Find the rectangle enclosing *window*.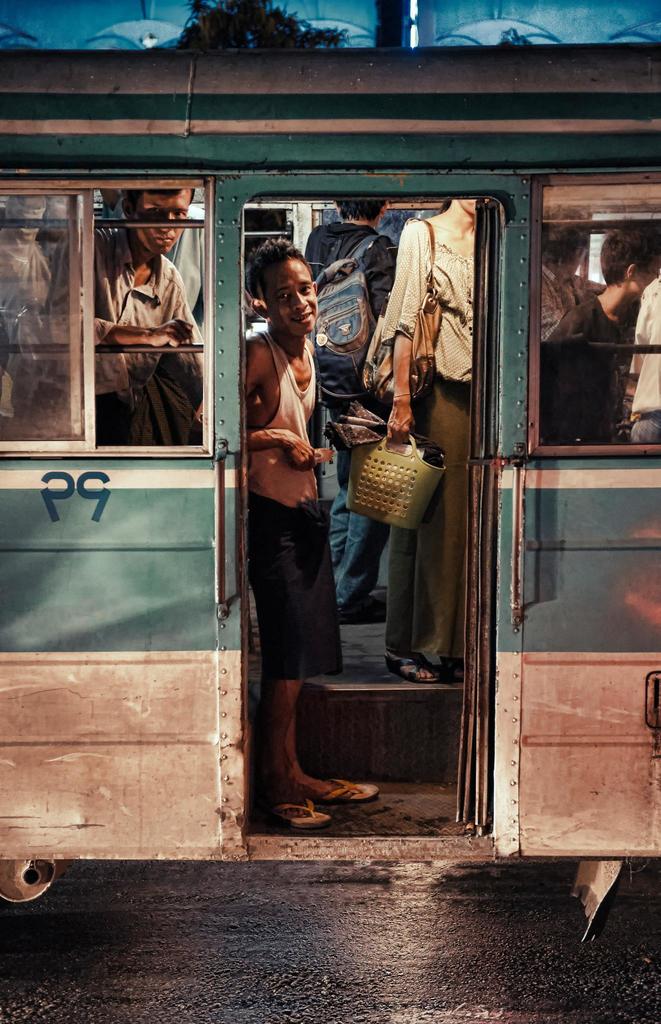
select_region(526, 176, 660, 449).
